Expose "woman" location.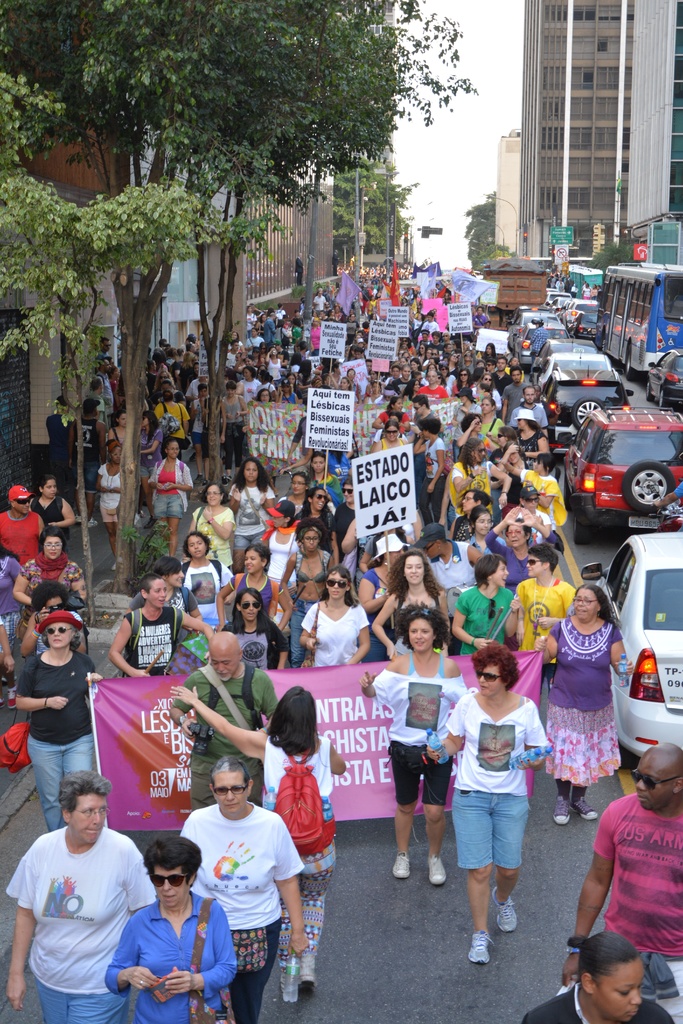
Exposed at (420, 638, 552, 963).
